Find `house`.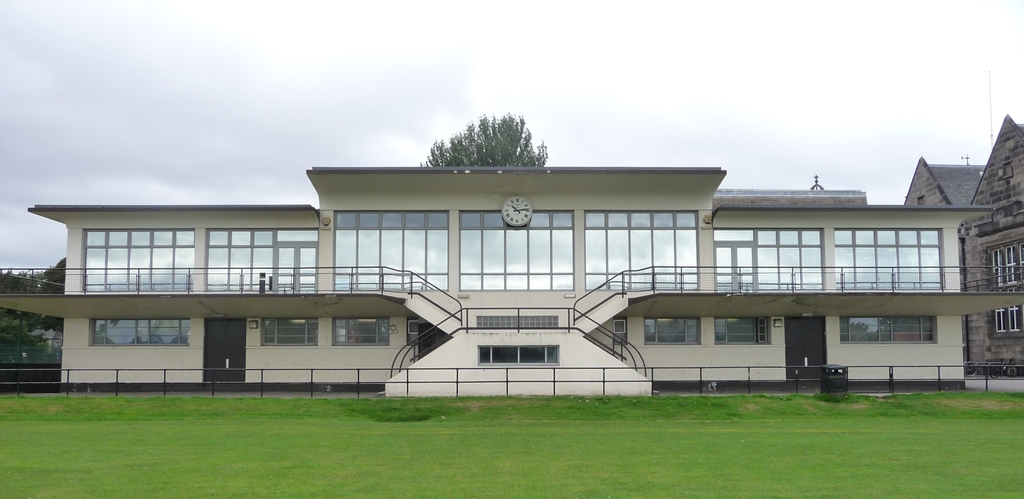
{"left": 22, "top": 136, "right": 1014, "bottom": 403}.
